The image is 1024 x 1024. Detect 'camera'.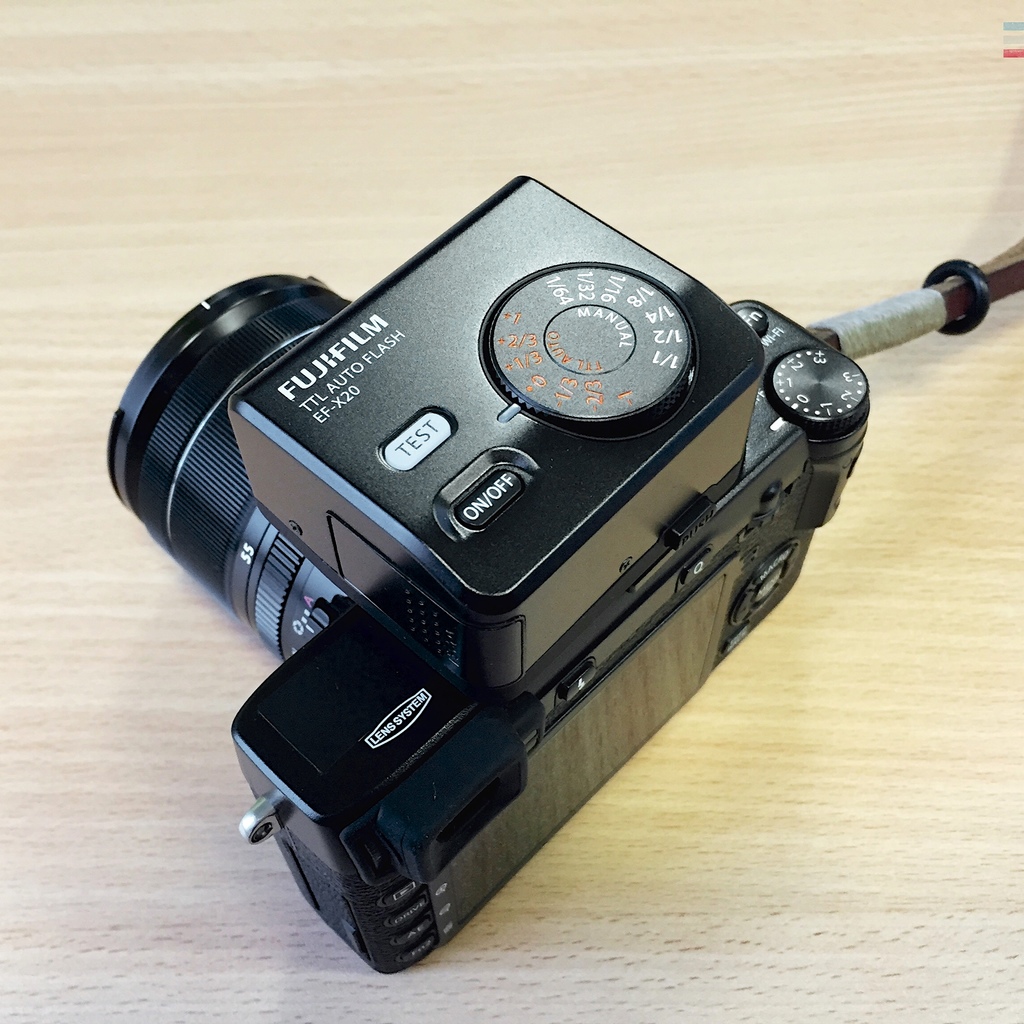
Detection: region(55, 127, 932, 968).
